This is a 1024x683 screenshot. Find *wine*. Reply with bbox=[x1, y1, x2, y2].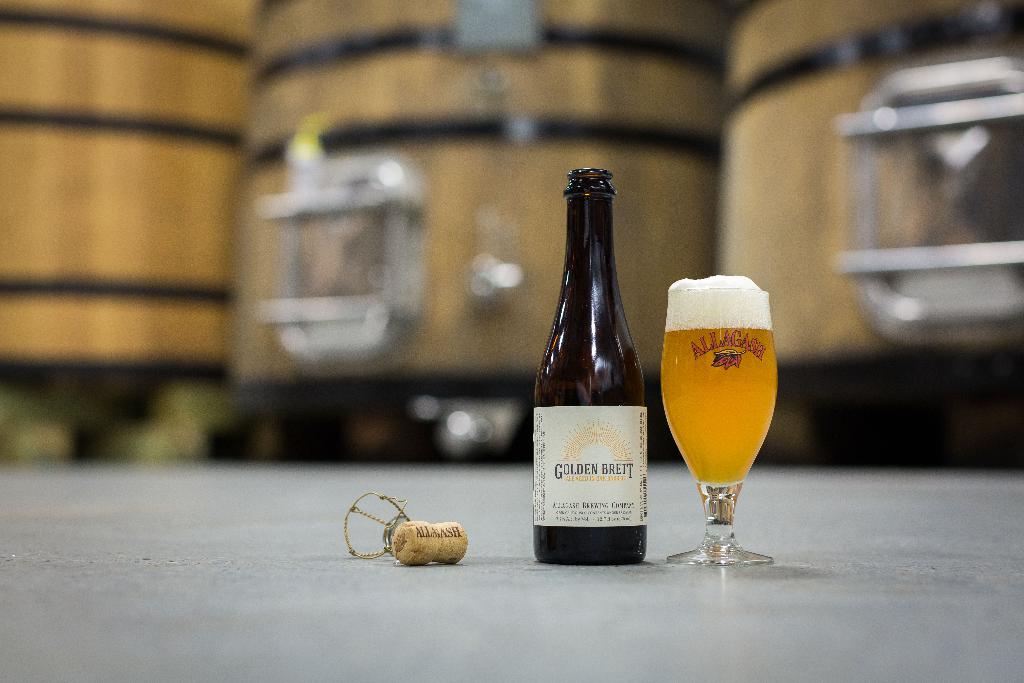
bbox=[655, 244, 790, 577].
